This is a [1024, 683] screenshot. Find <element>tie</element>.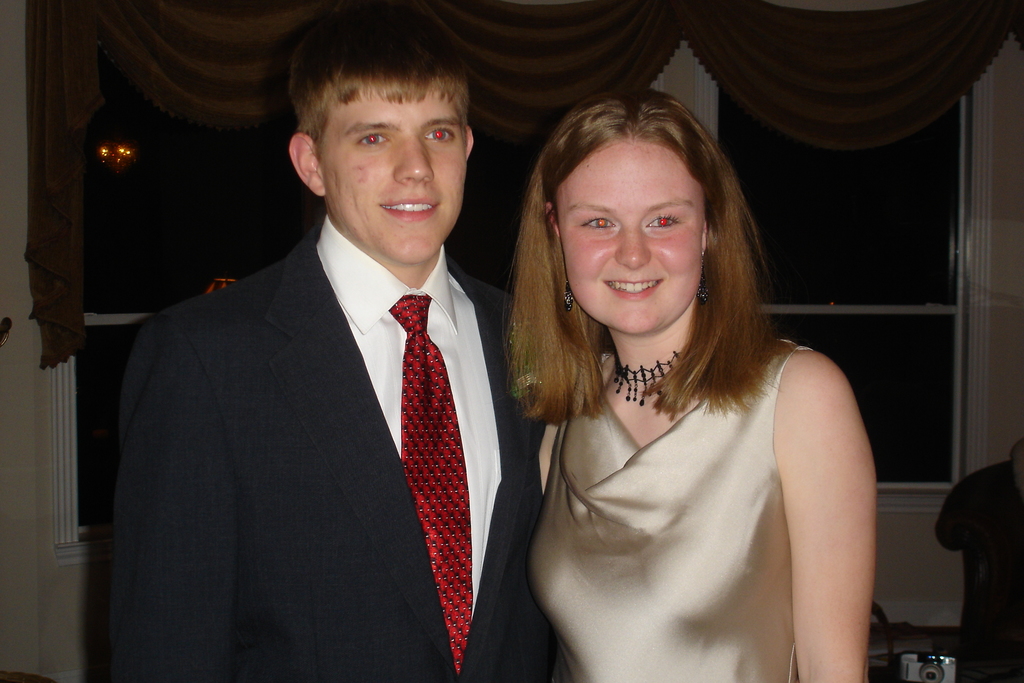
Bounding box: crop(387, 286, 475, 676).
